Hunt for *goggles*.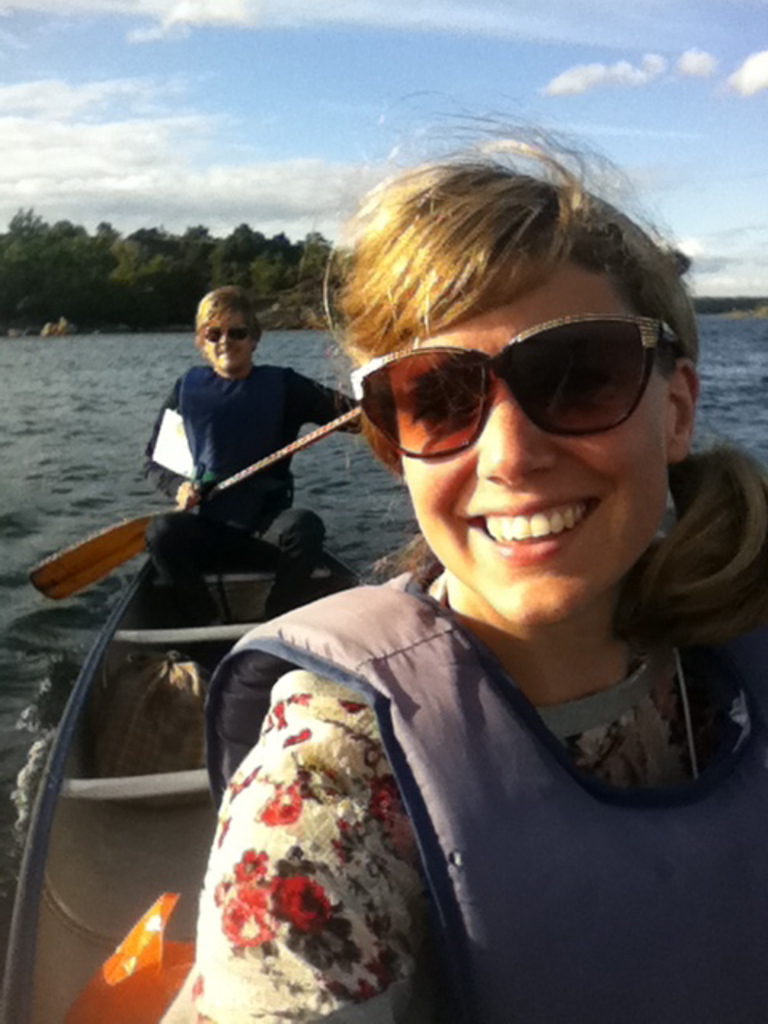
Hunted down at bbox(357, 310, 677, 445).
